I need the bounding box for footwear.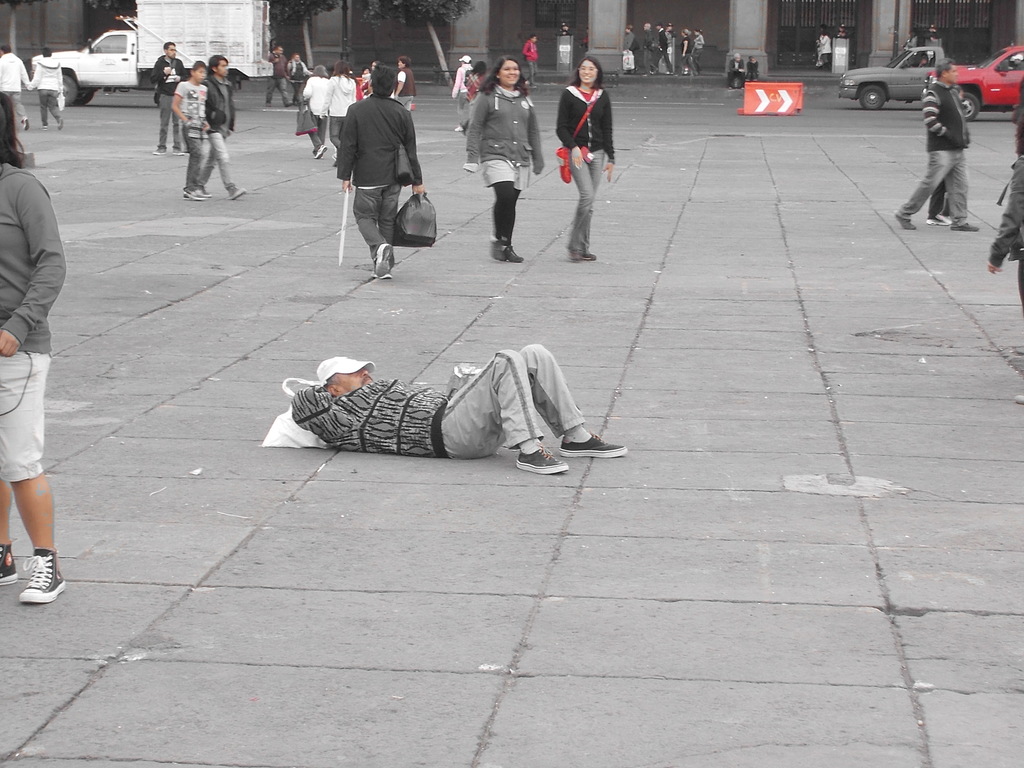
Here it is: {"left": 170, "top": 146, "right": 182, "bottom": 155}.
